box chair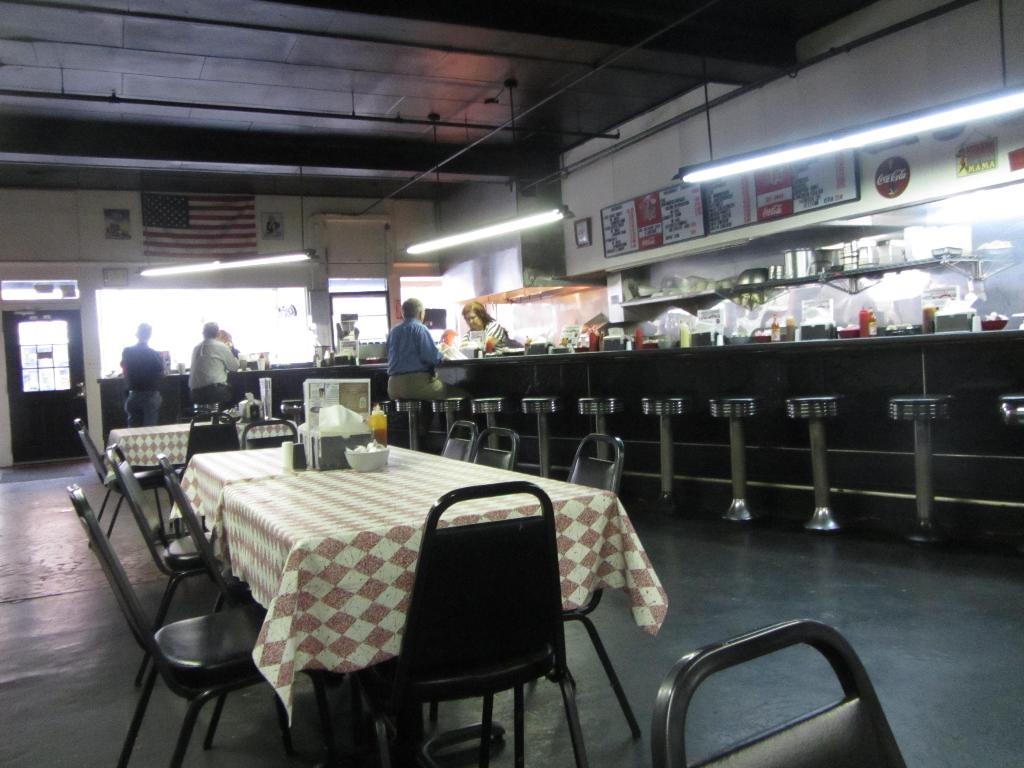
bbox=[440, 420, 479, 466]
